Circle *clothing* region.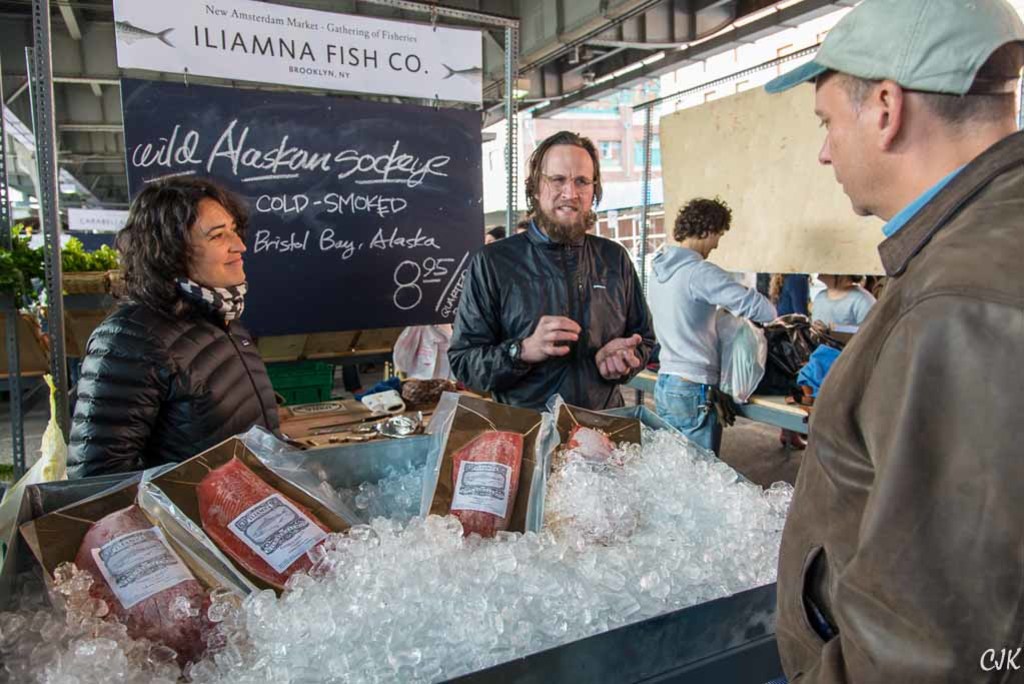
Region: x1=784, y1=124, x2=1012, y2=683.
